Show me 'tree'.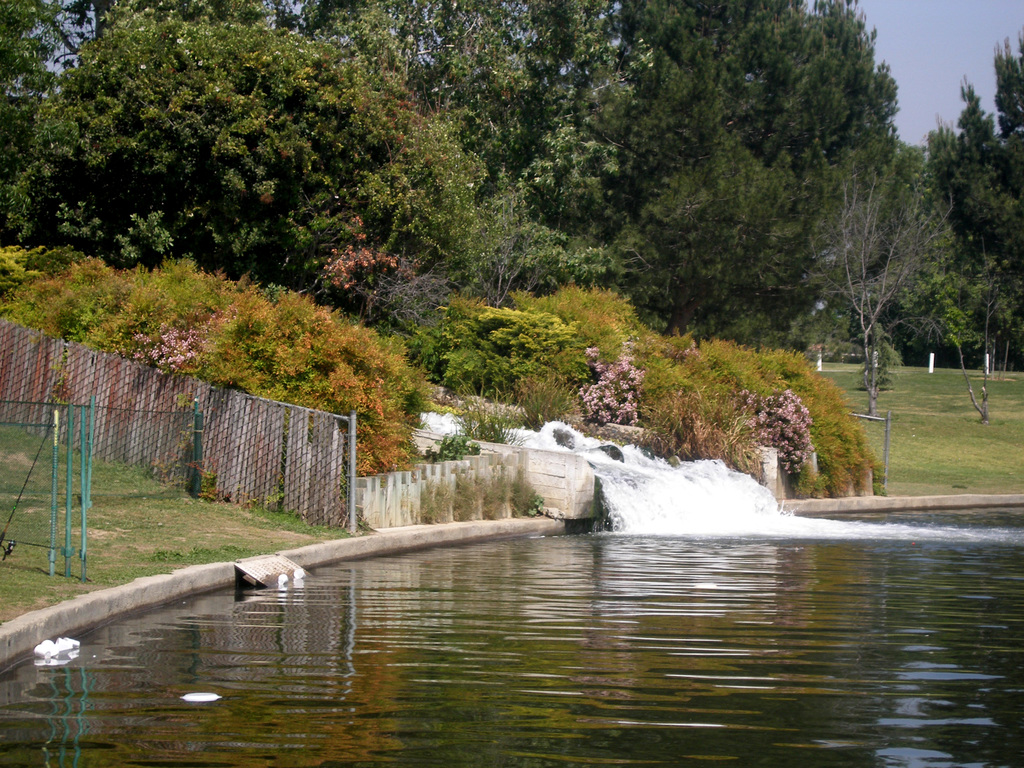
'tree' is here: left=811, top=171, right=955, bottom=419.
